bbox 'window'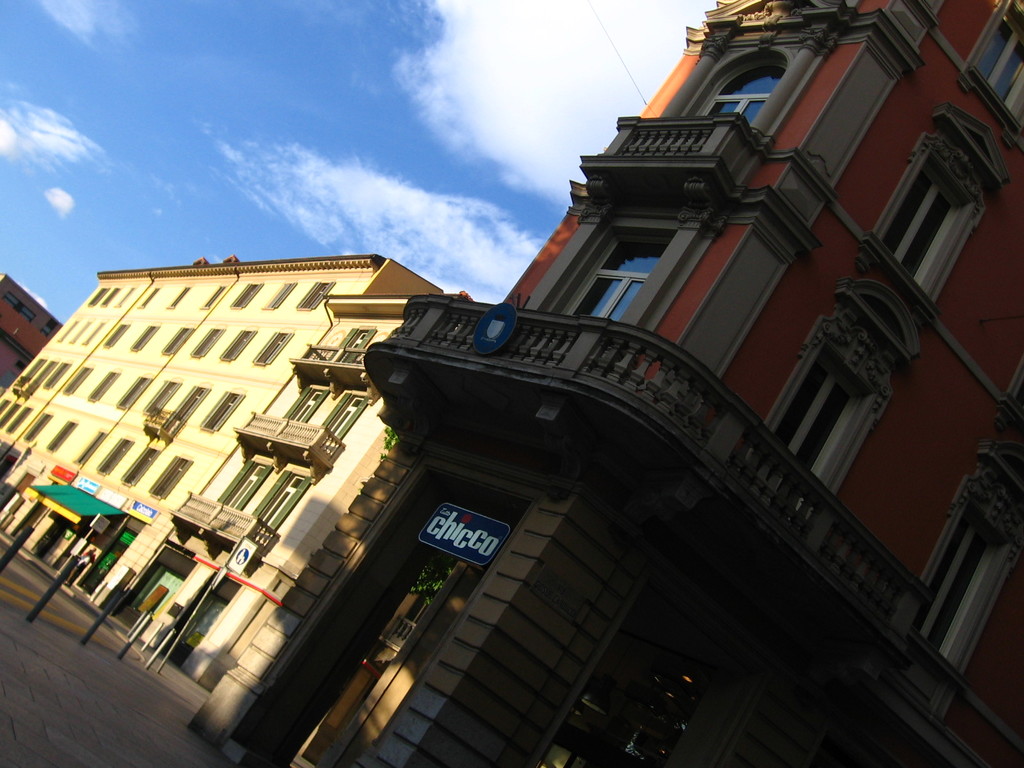
bbox(40, 319, 59, 340)
